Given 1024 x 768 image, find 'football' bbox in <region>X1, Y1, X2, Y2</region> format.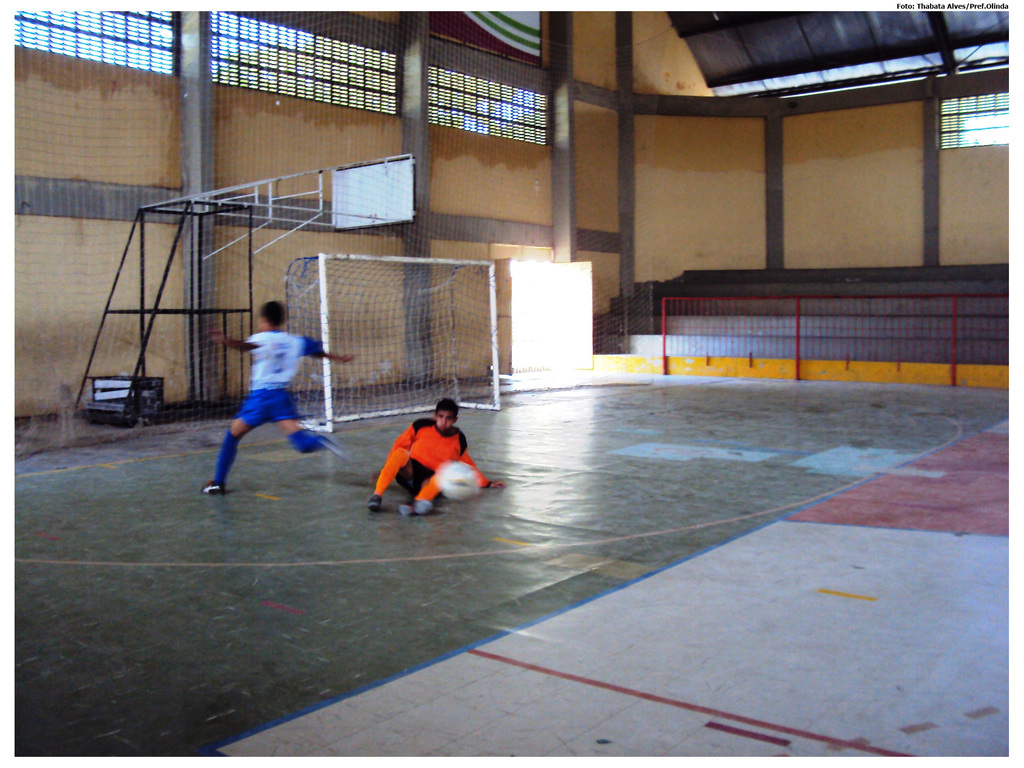
<region>438, 461, 484, 502</region>.
